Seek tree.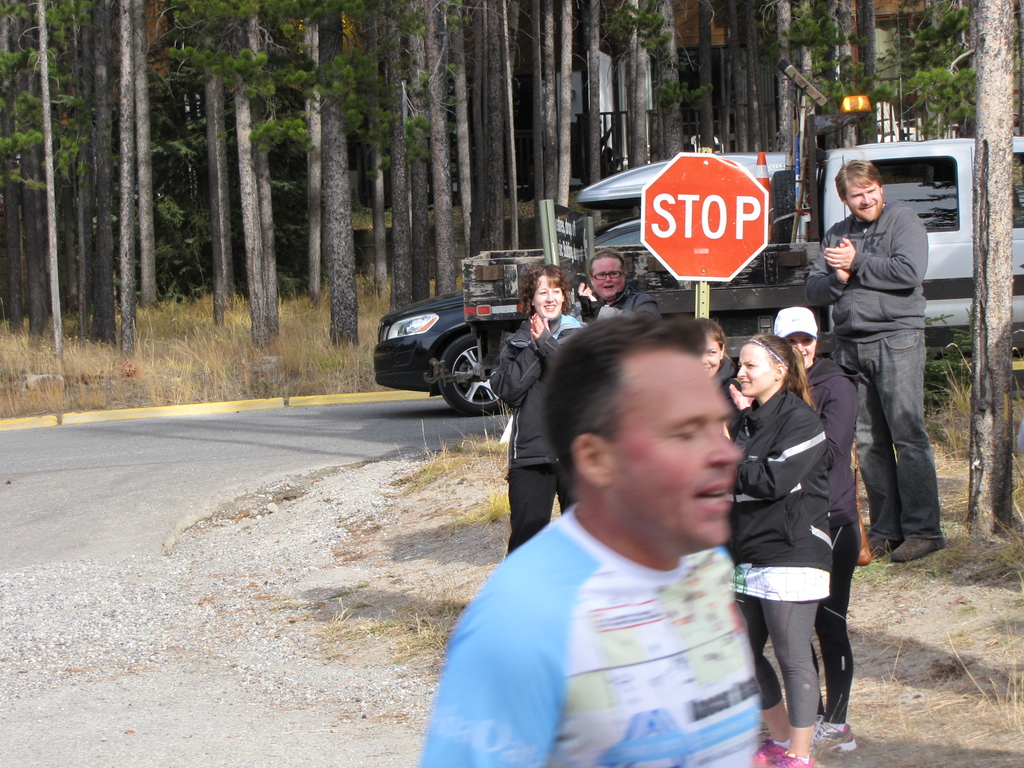
[68,0,93,339].
